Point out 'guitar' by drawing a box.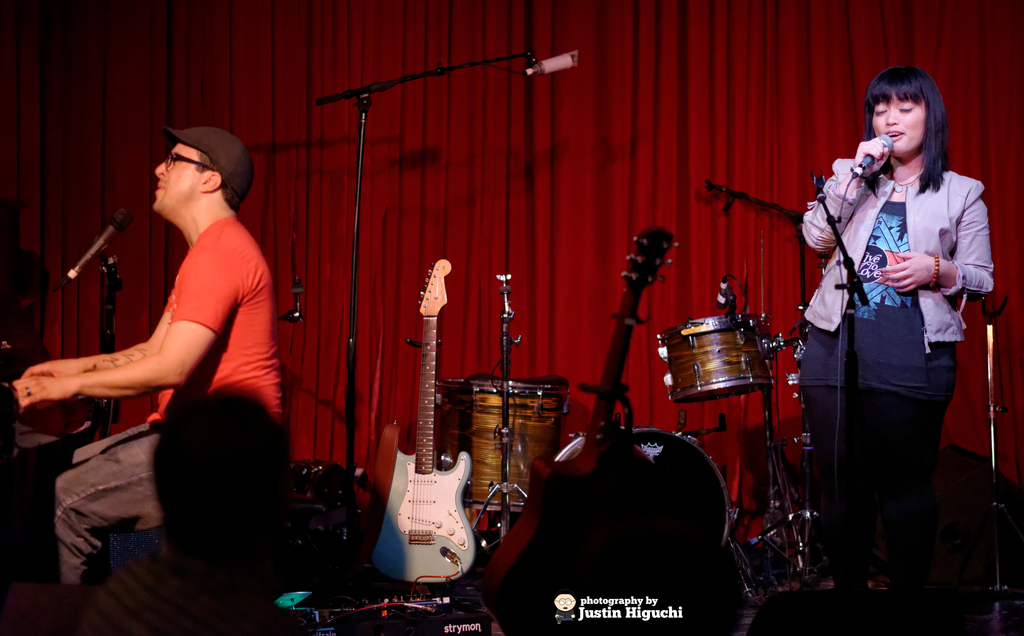
[x1=362, y1=278, x2=485, y2=595].
